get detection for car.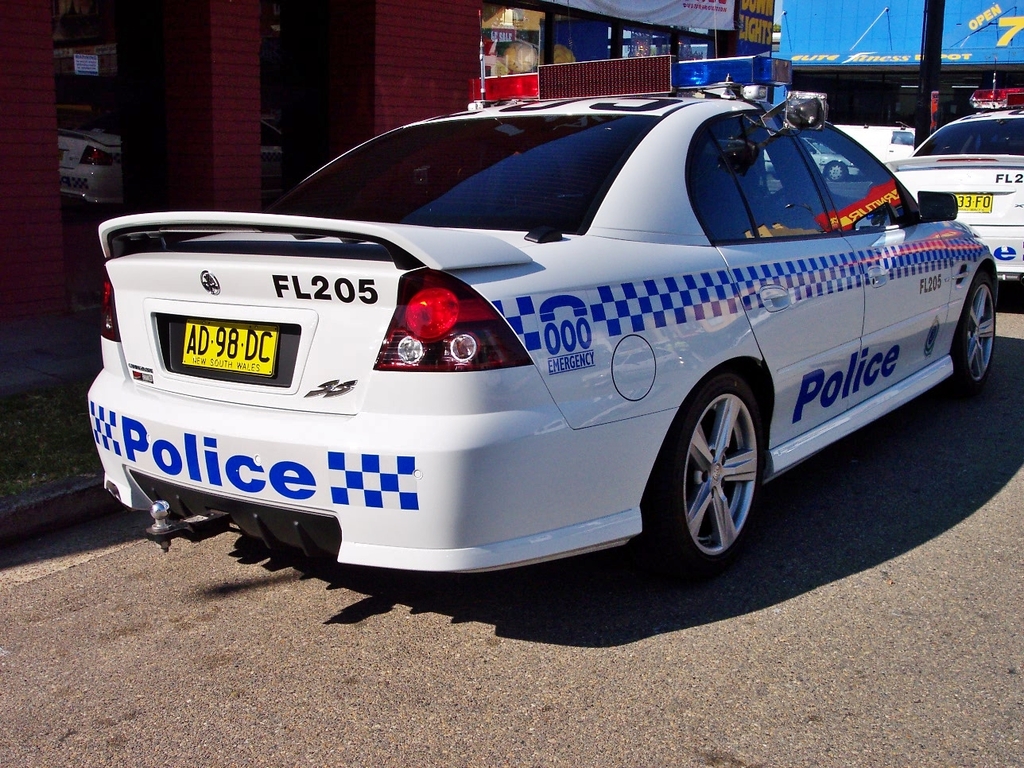
Detection: x1=85, y1=93, x2=999, y2=572.
